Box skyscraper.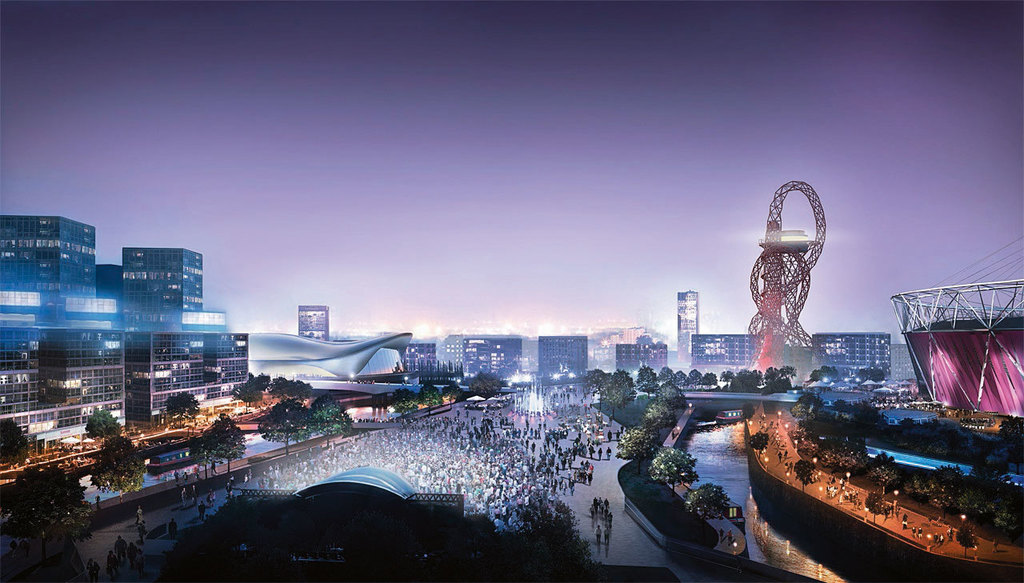
<region>299, 305, 328, 343</region>.
